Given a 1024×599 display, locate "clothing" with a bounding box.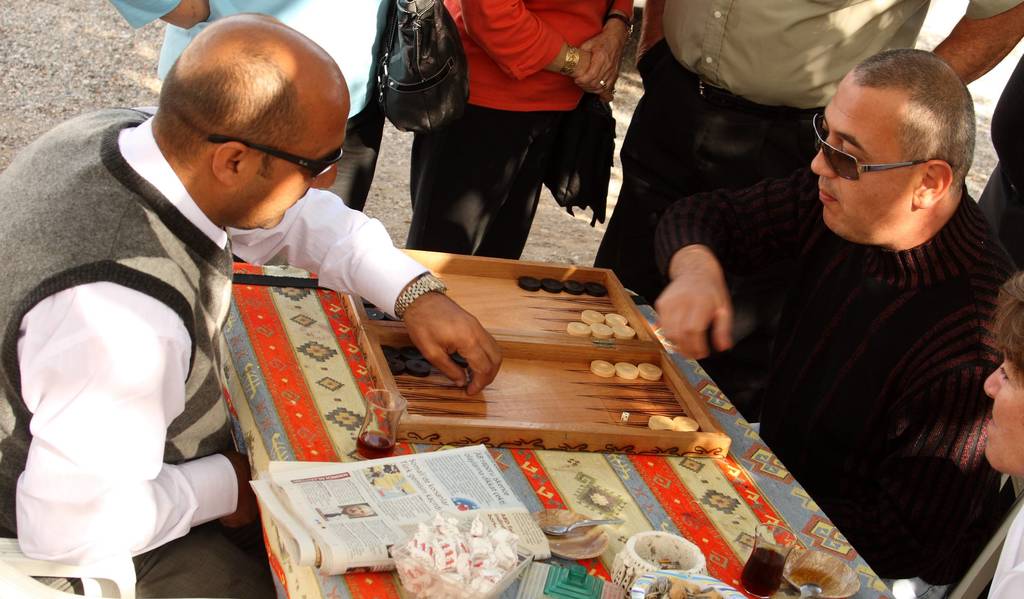
Located: region(115, 0, 387, 202).
